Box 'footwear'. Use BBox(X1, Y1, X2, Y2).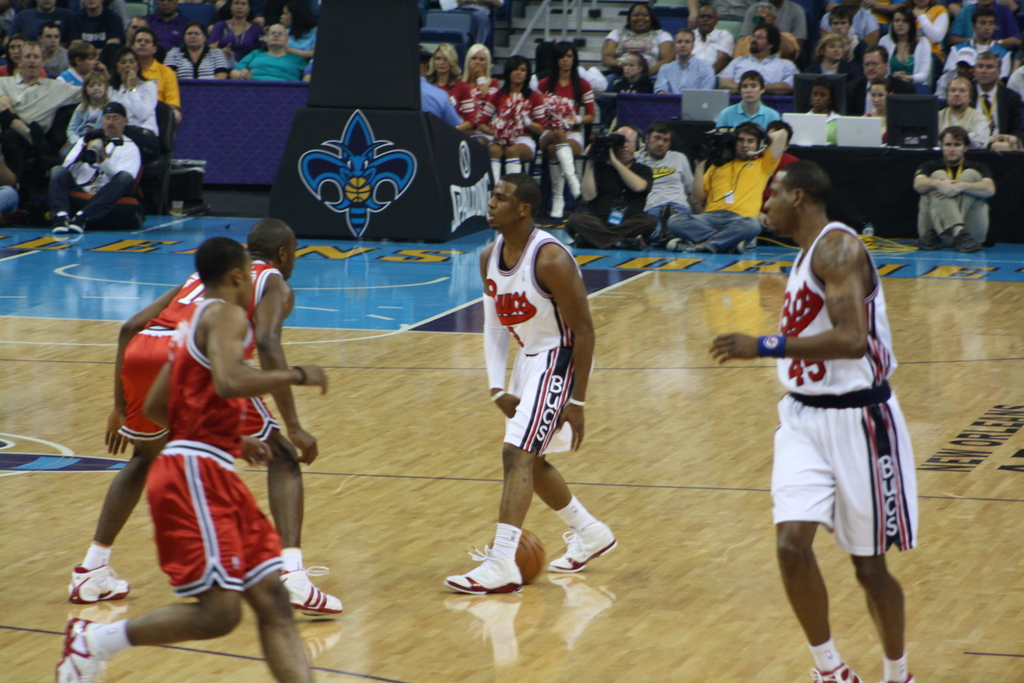
BBox(540, 522, 620, 575).
